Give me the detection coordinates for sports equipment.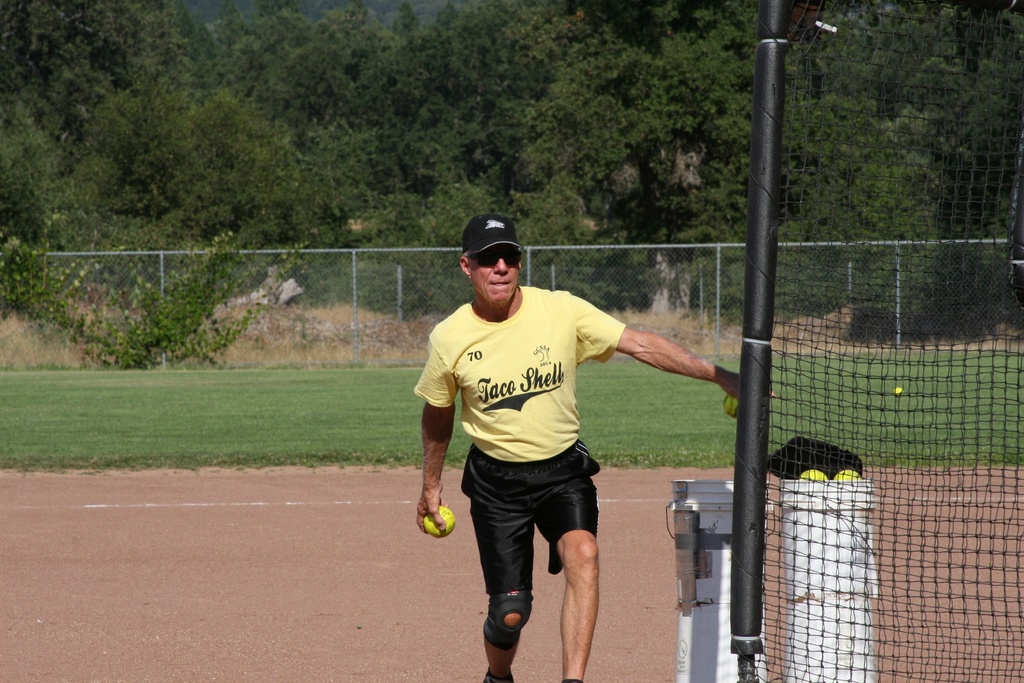
box(895, 386, 902, 397).
